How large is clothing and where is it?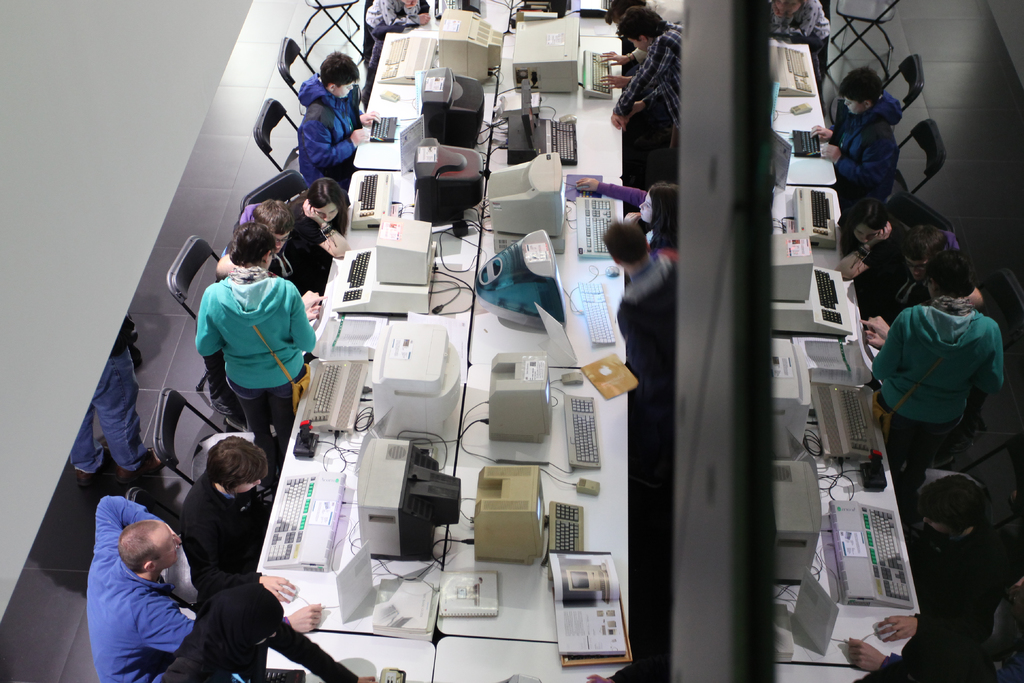
Bounding box: [x1=194, y1=201, x2=291, y2=407].
